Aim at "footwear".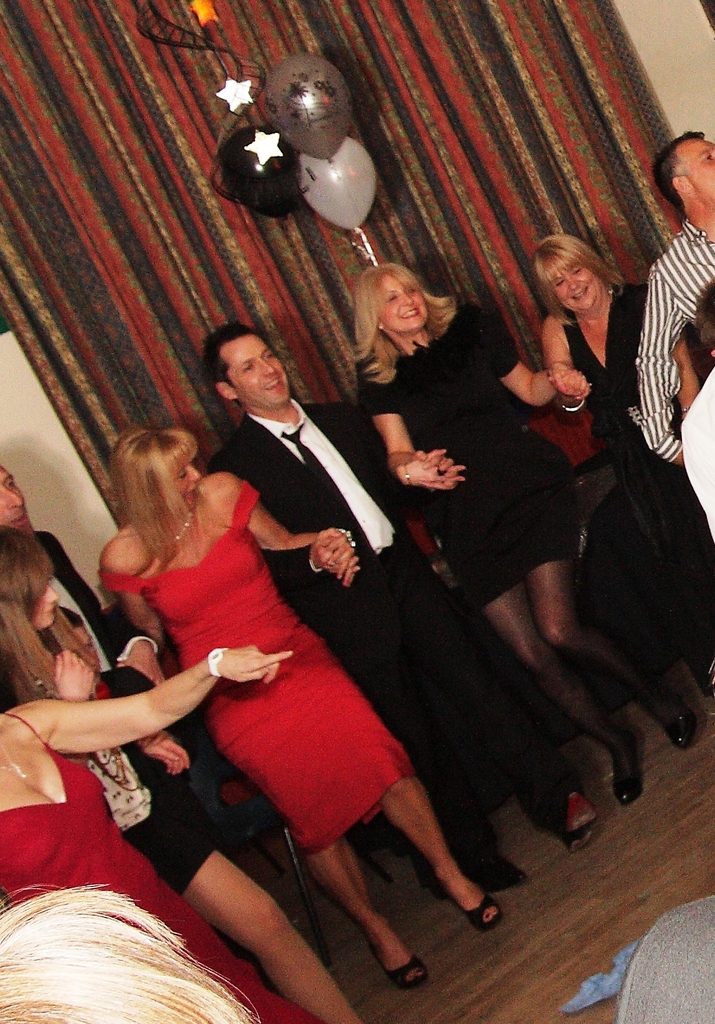
Aimed at Rect(360, 942, 424, 991).
